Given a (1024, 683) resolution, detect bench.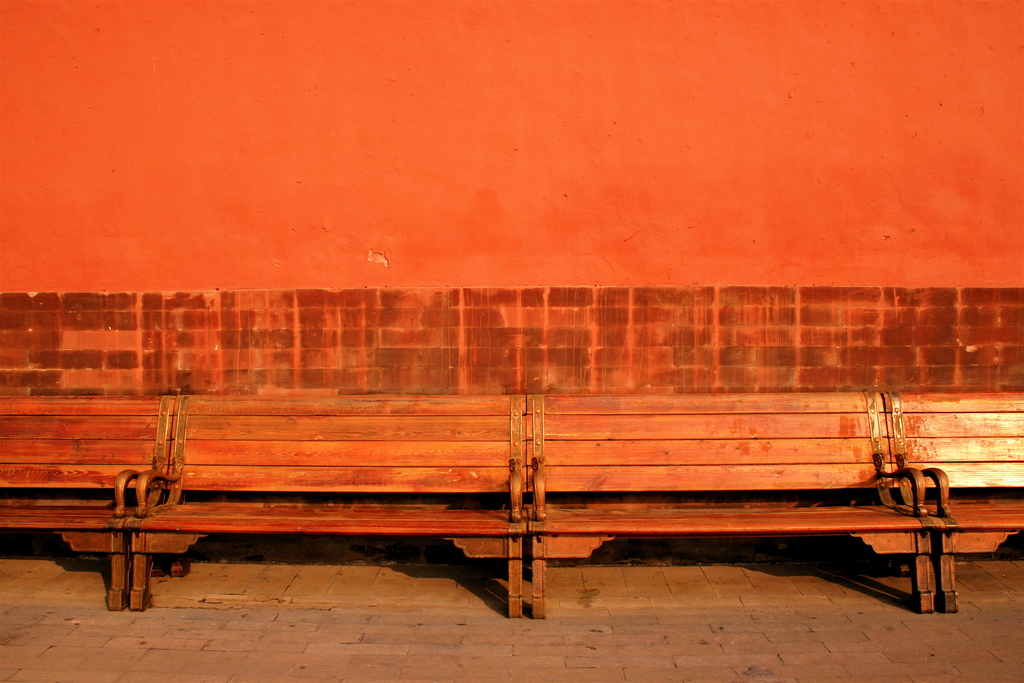
(0, 391, 177, 624).
